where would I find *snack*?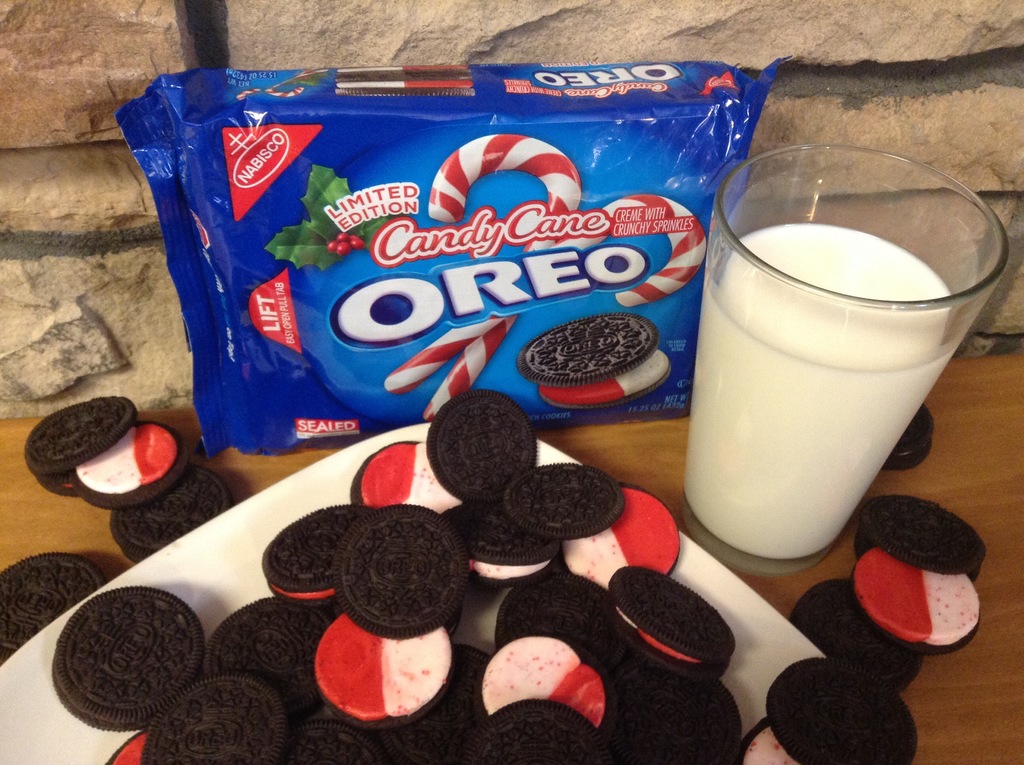
At 515 314 674 411.
